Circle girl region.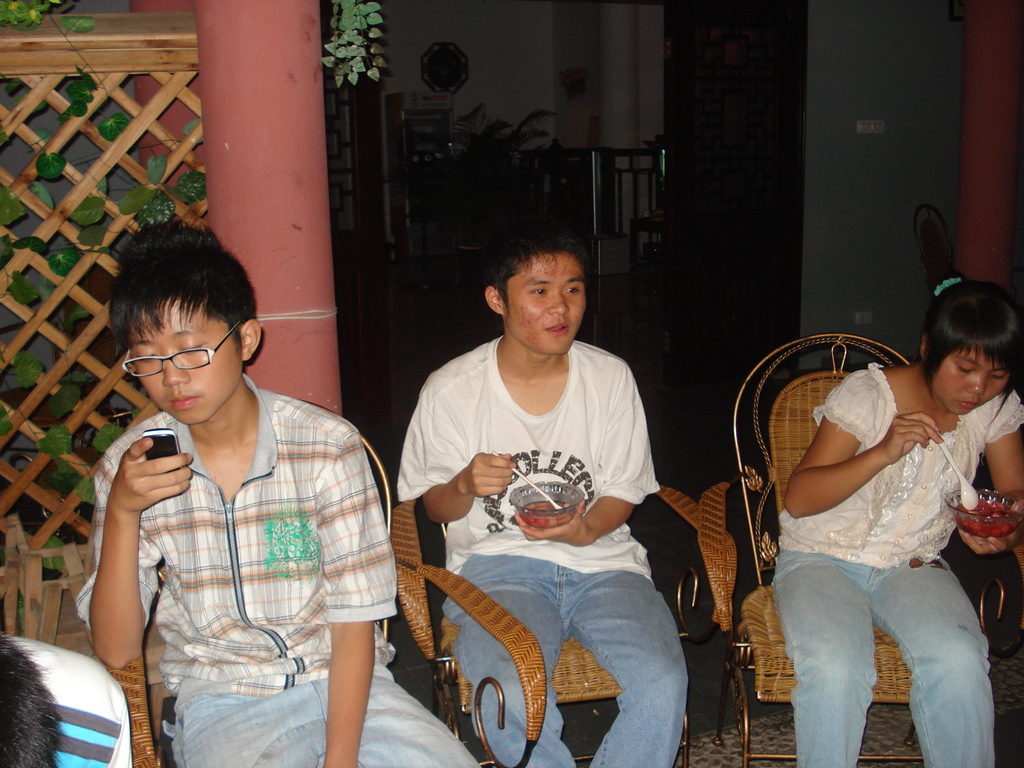
Region: {"x1": 774, "y1": 274, "x2": 1023, "y2": 767}.
